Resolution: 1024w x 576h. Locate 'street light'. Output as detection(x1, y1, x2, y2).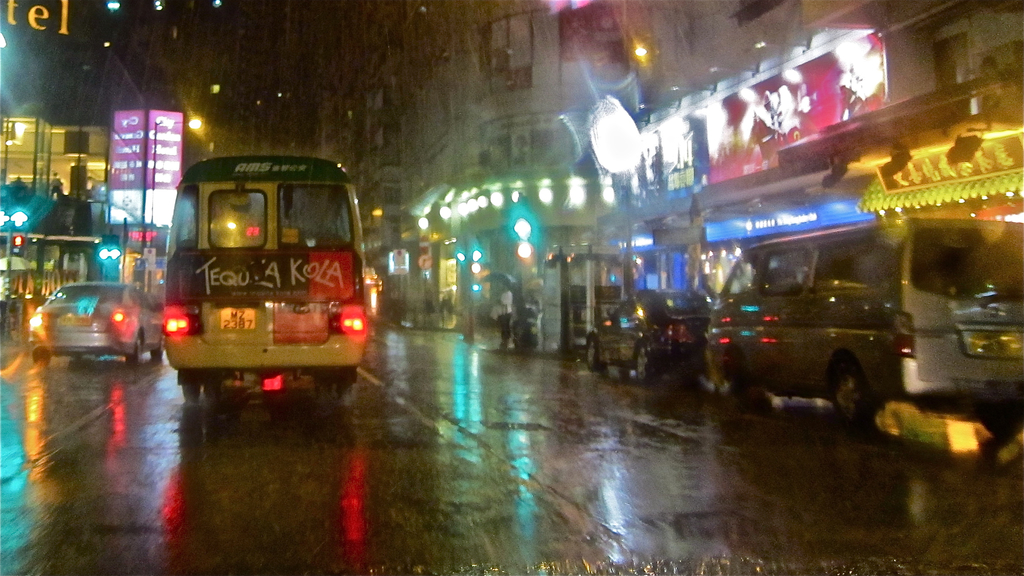
detection(0, 208, 29, 320).
